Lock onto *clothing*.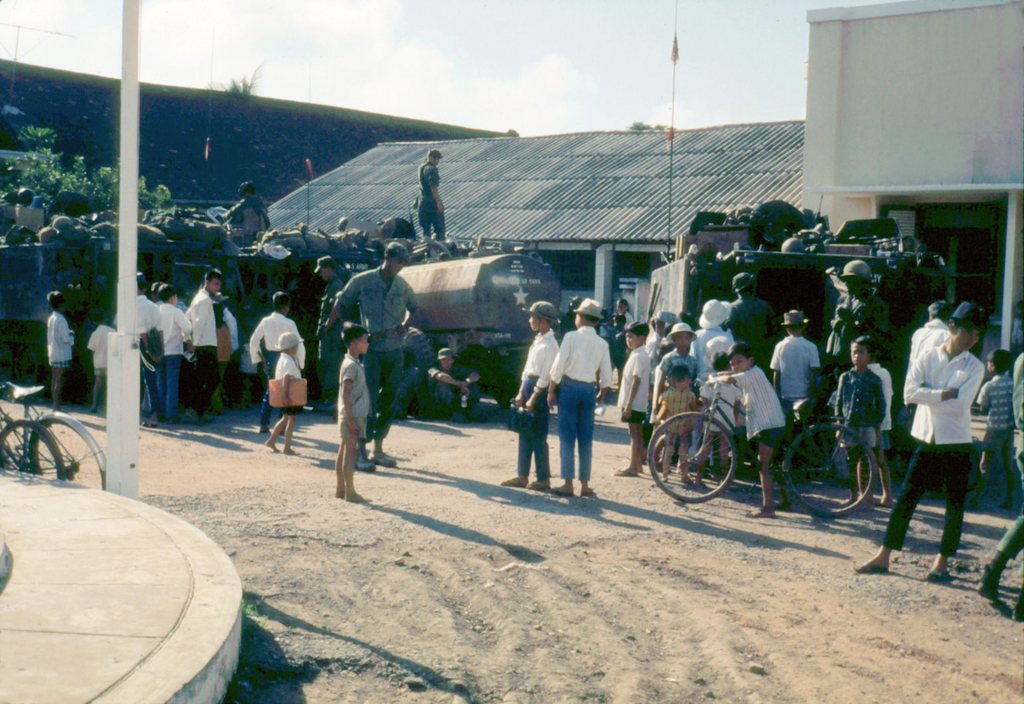
Locked: locate(42, 311, 75, 384).
